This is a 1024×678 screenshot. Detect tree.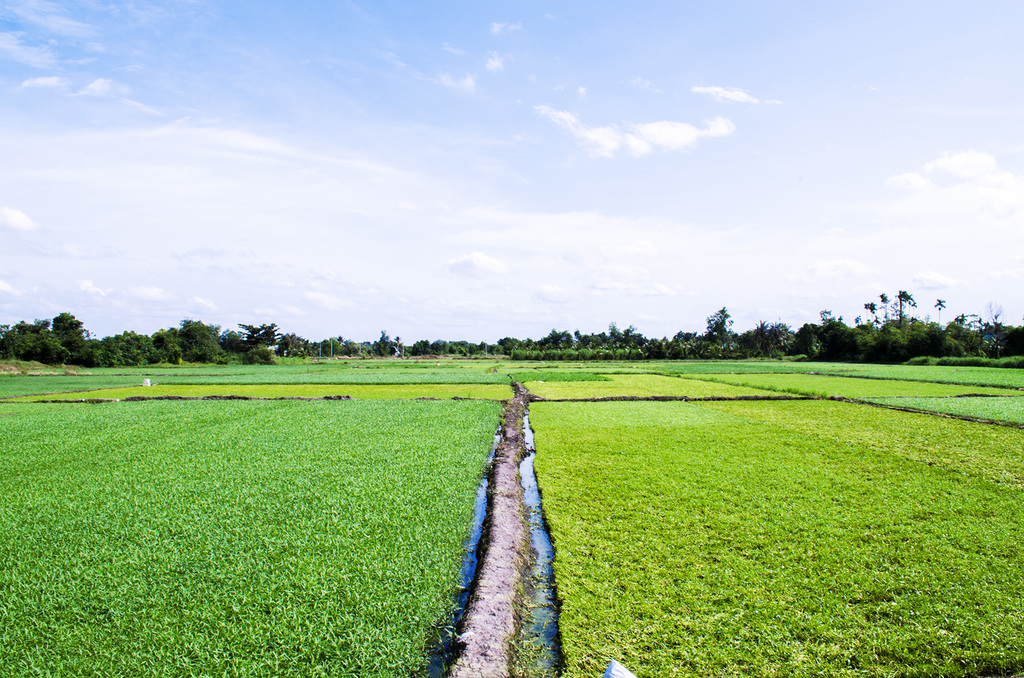
{"left": 89, "top": 271, "right": 1023, "bottom": 361}.
